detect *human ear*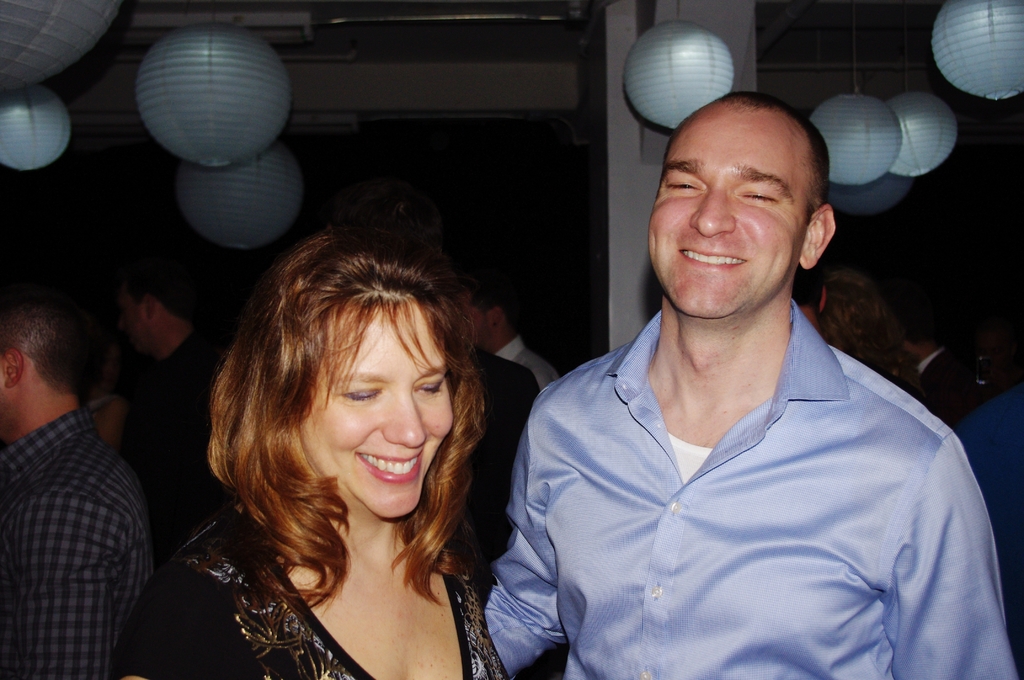
<bbox>6, 349, 25, 387</bbox>
